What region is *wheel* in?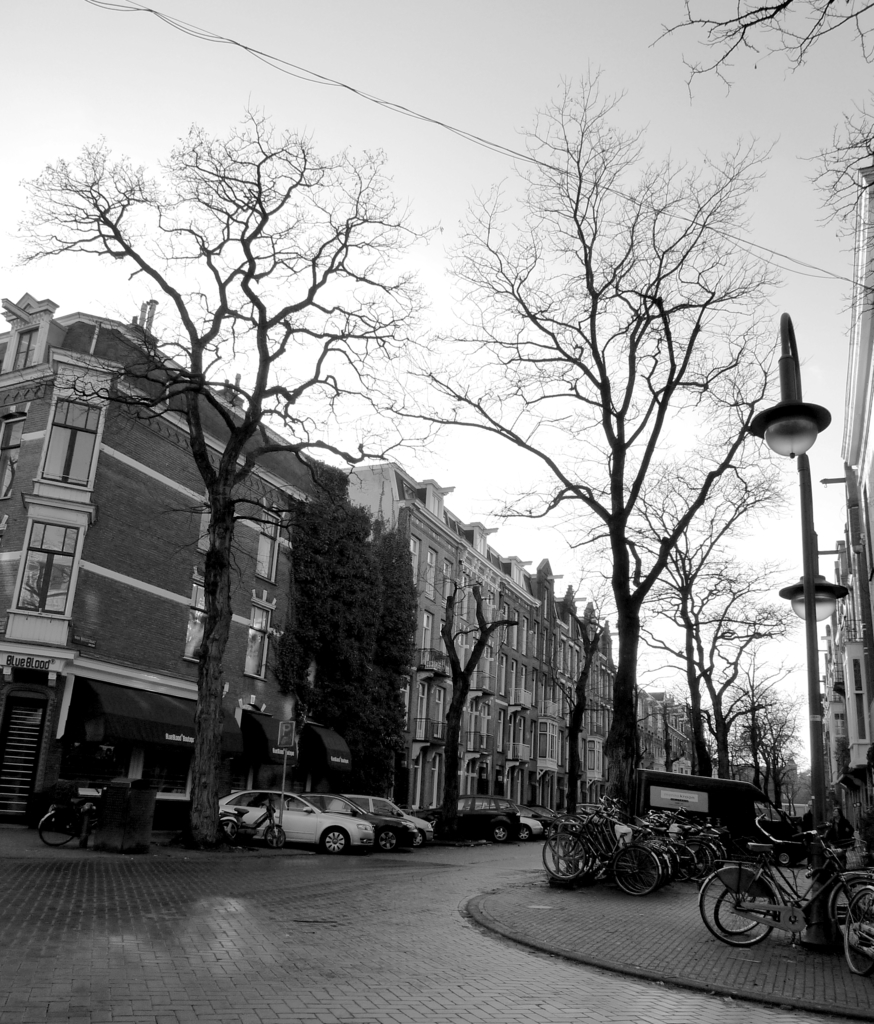
(412,833,424,848).
